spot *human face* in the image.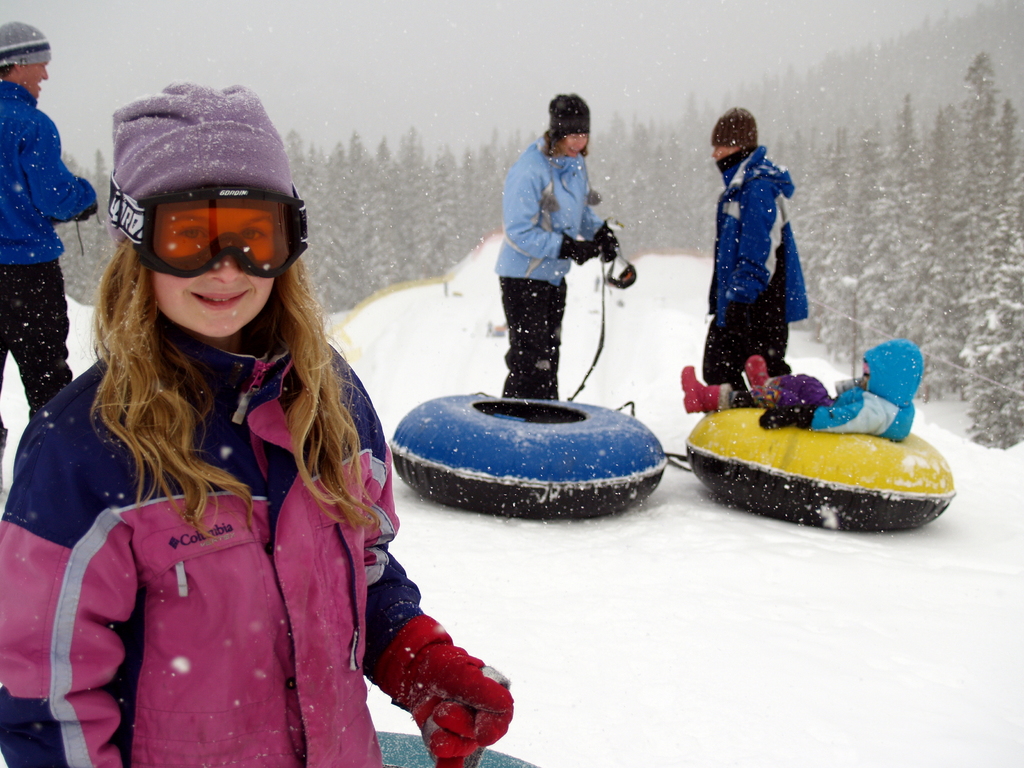
*human face* found at box=[27, 63, 49, 101].
